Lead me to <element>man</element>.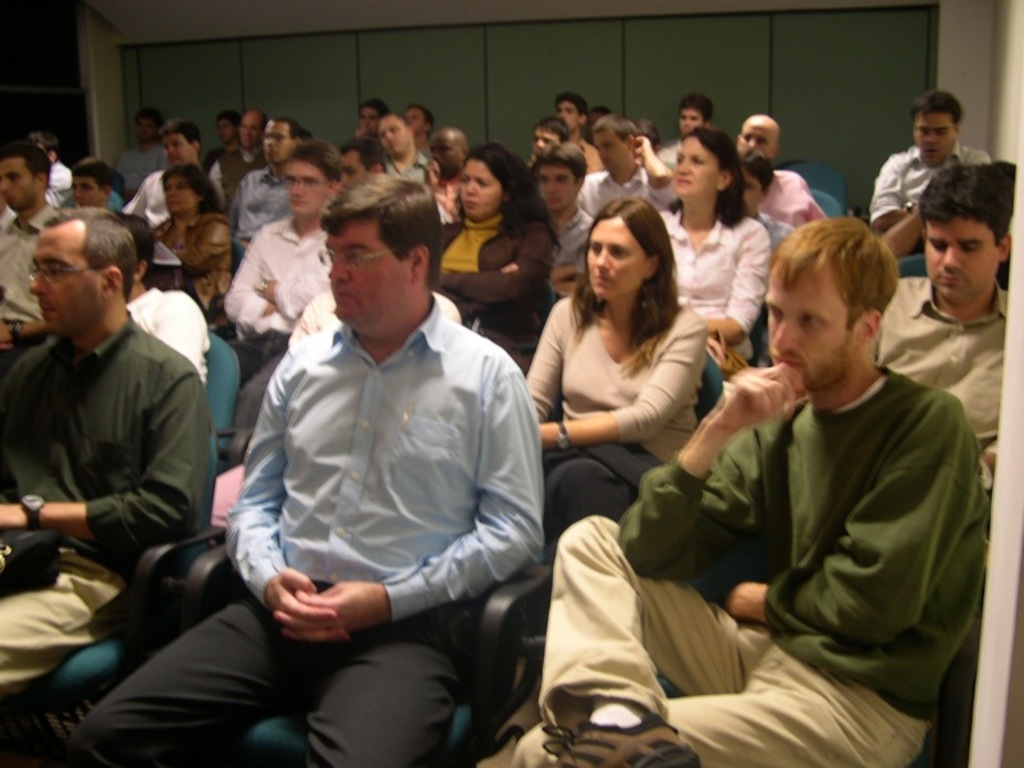
Lead to x1=416 y1=122 x2=477 y2=230.
